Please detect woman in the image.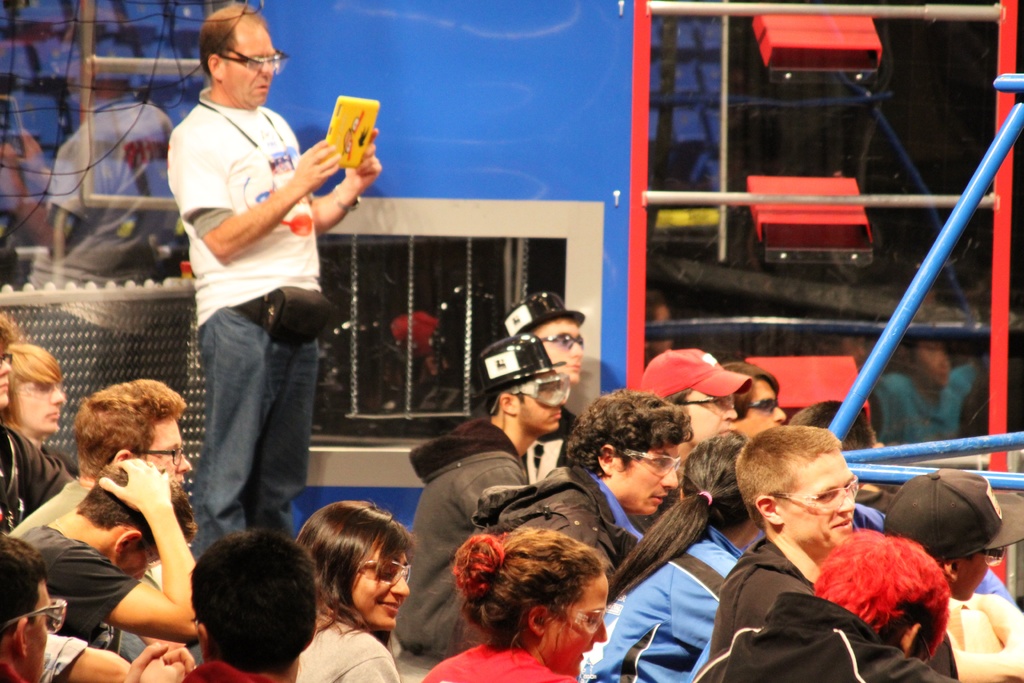
[x1=295, y1=502, x2=419, y2=682].
